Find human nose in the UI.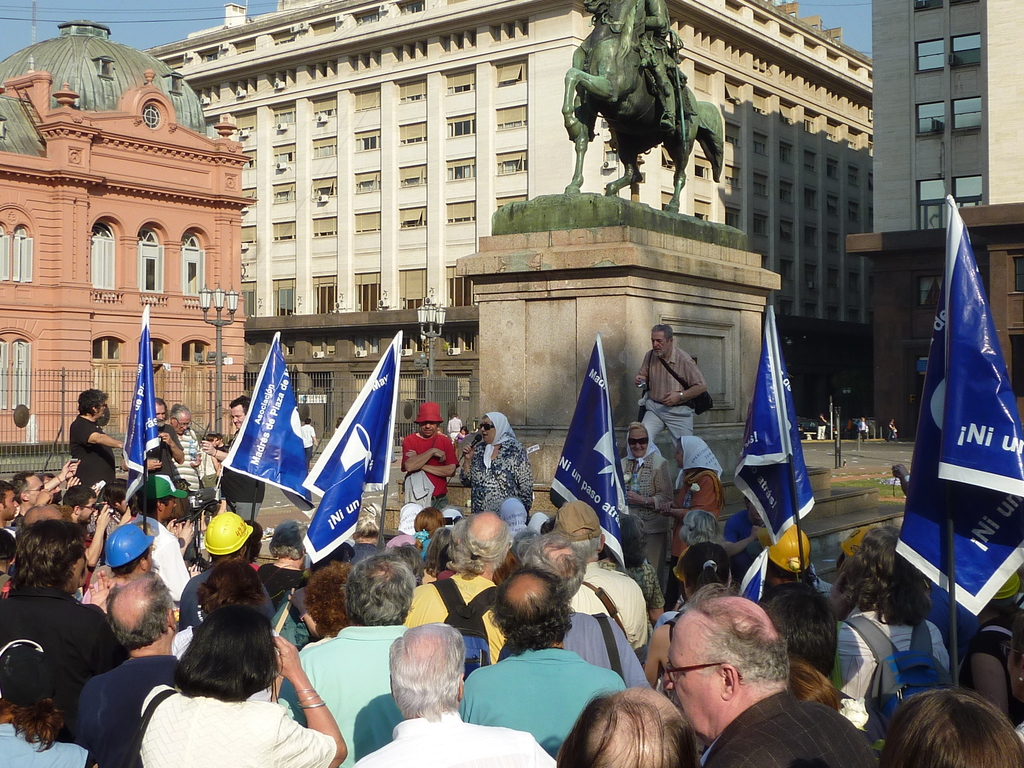
UI element at 14:502:19:511.
